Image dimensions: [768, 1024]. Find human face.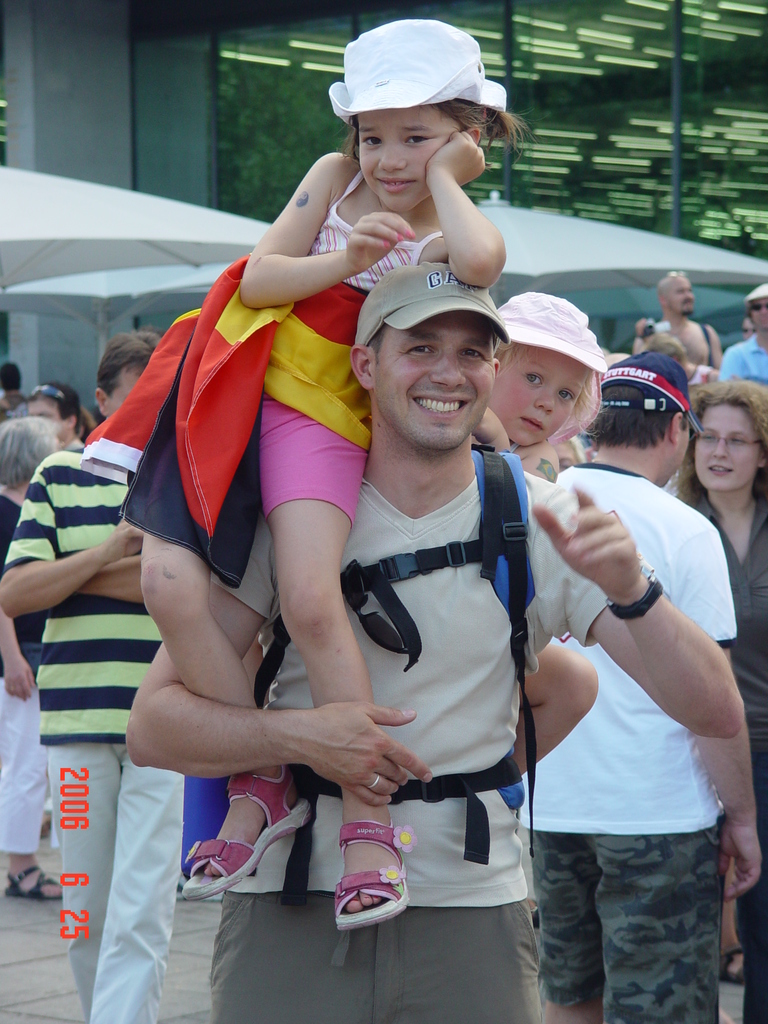
{"left": 355, "top": 113, "right": 453, "bottom": 213}.
